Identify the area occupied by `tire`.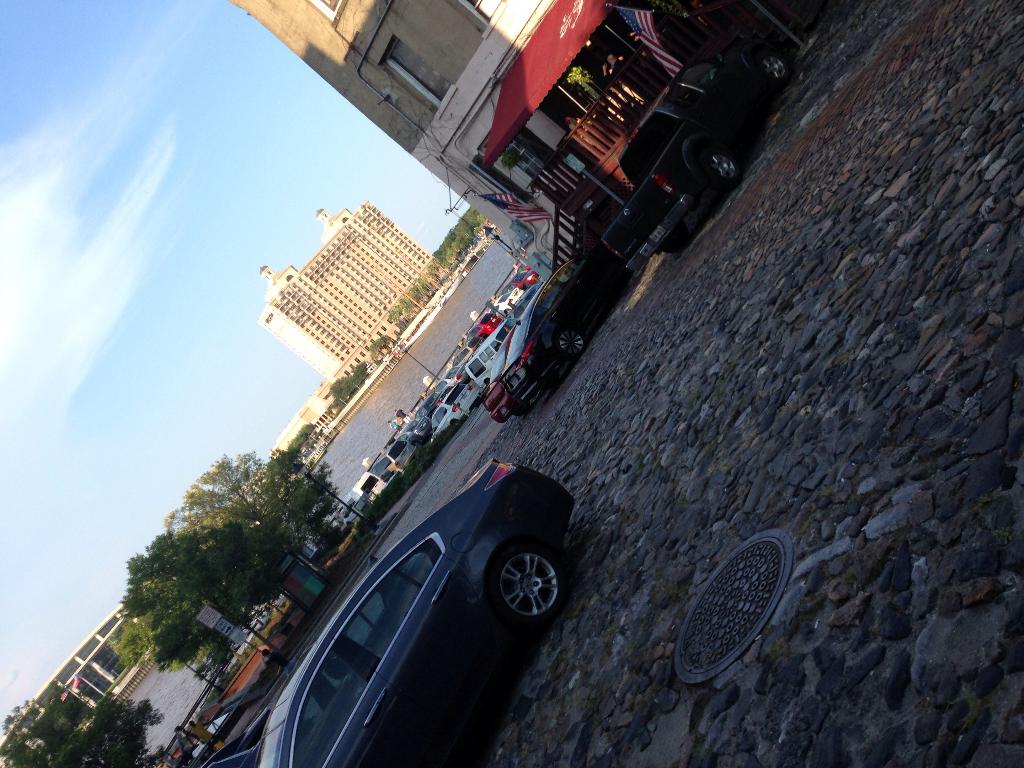
Area: 703, 154, 735, 182.
